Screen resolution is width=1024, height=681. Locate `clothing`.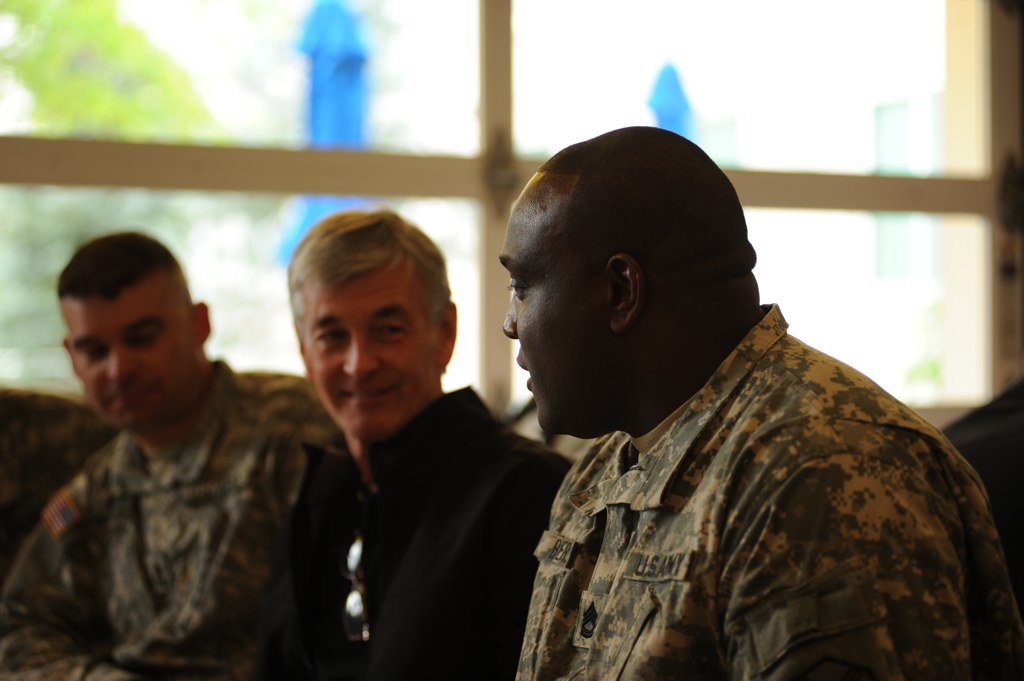
{"left": 0, "top": 362, "right": 372, "bottom": 680}.
